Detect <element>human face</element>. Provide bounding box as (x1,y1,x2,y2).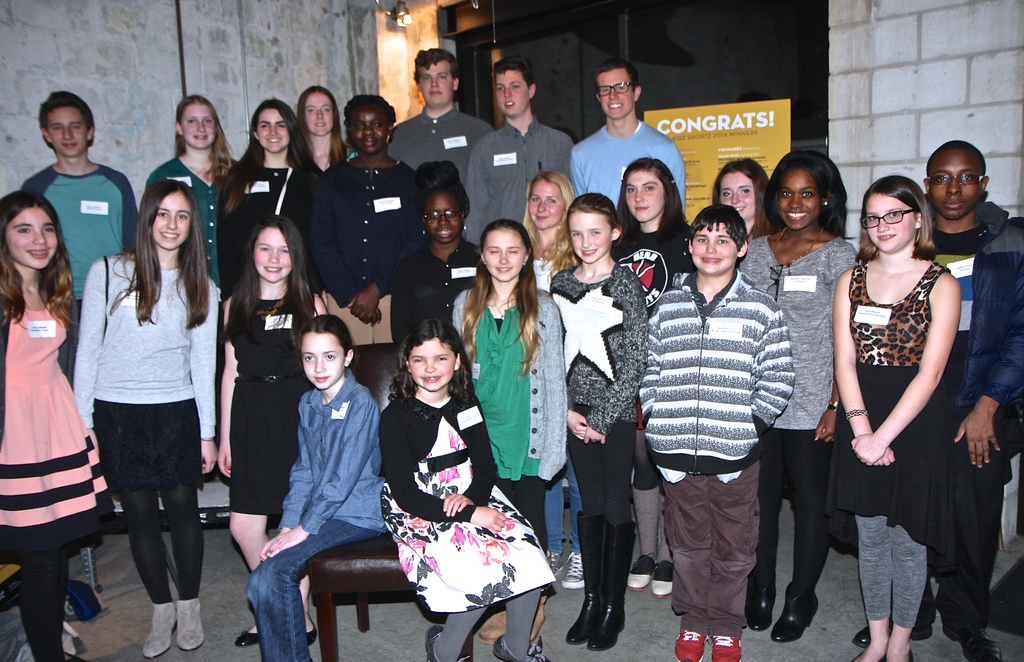
(304,92,332,141).
